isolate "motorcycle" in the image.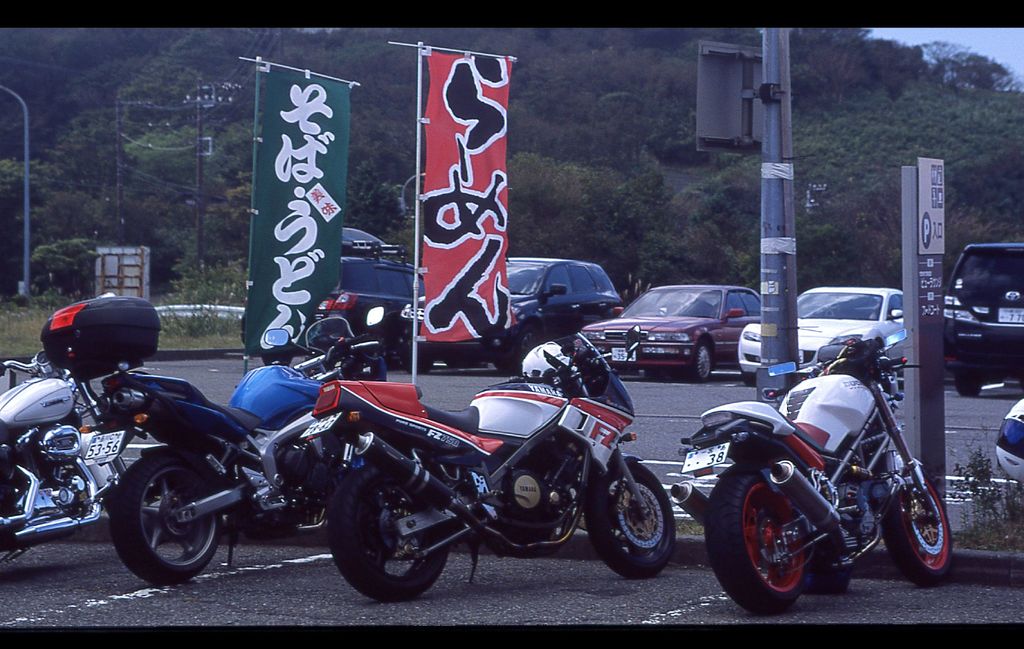
Isolated region: rect(282, 321, 674, 605).
